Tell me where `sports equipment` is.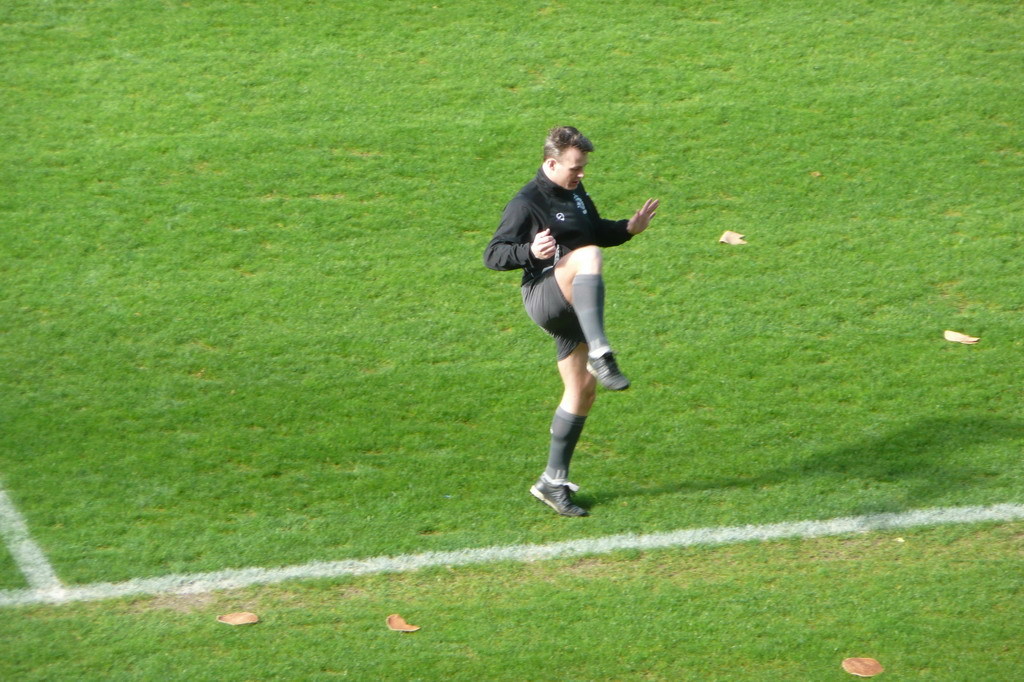
`sports equipment` is at select_region(586, 341, 630, 394).
